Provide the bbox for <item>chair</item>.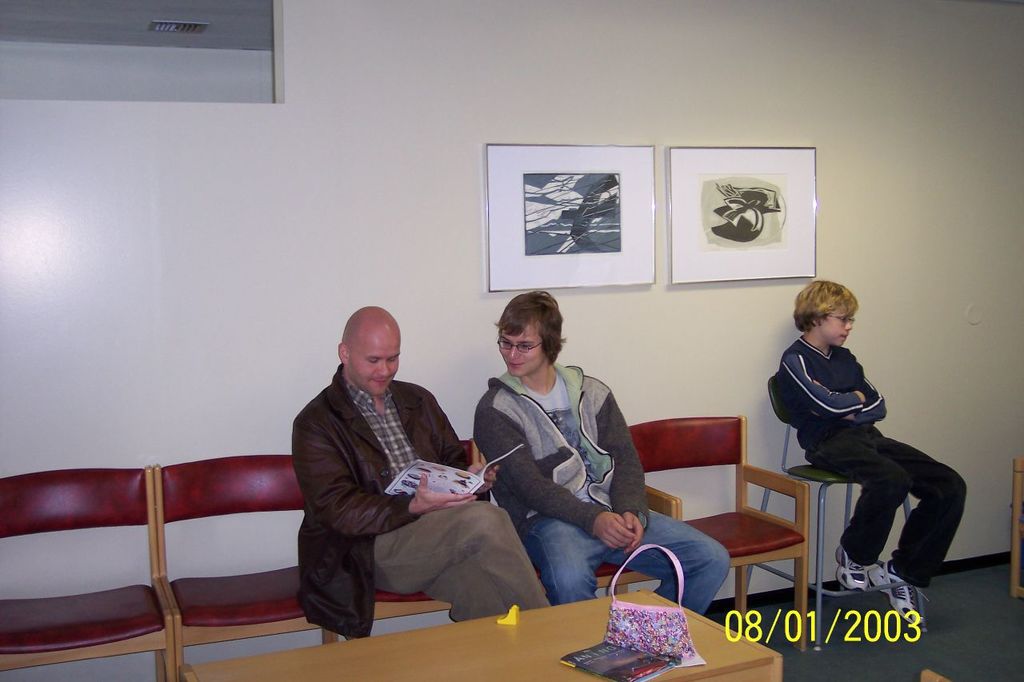
0 466 174 681.
